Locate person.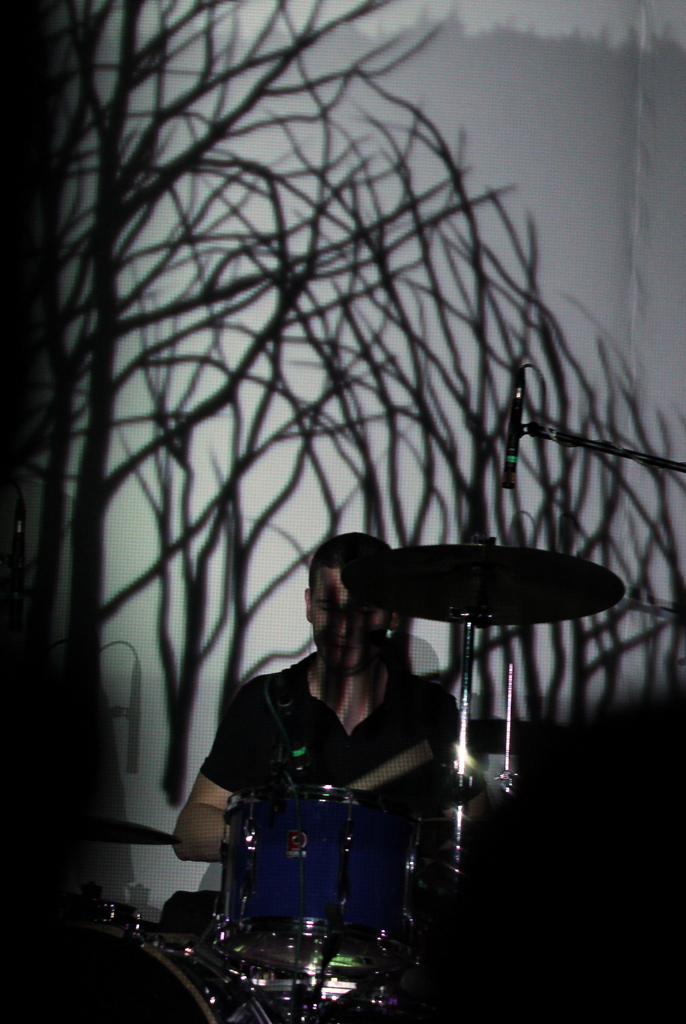
Bounding box: {"x1": 174, "y1": 533, "x2": 456, "y2": 1012}.
